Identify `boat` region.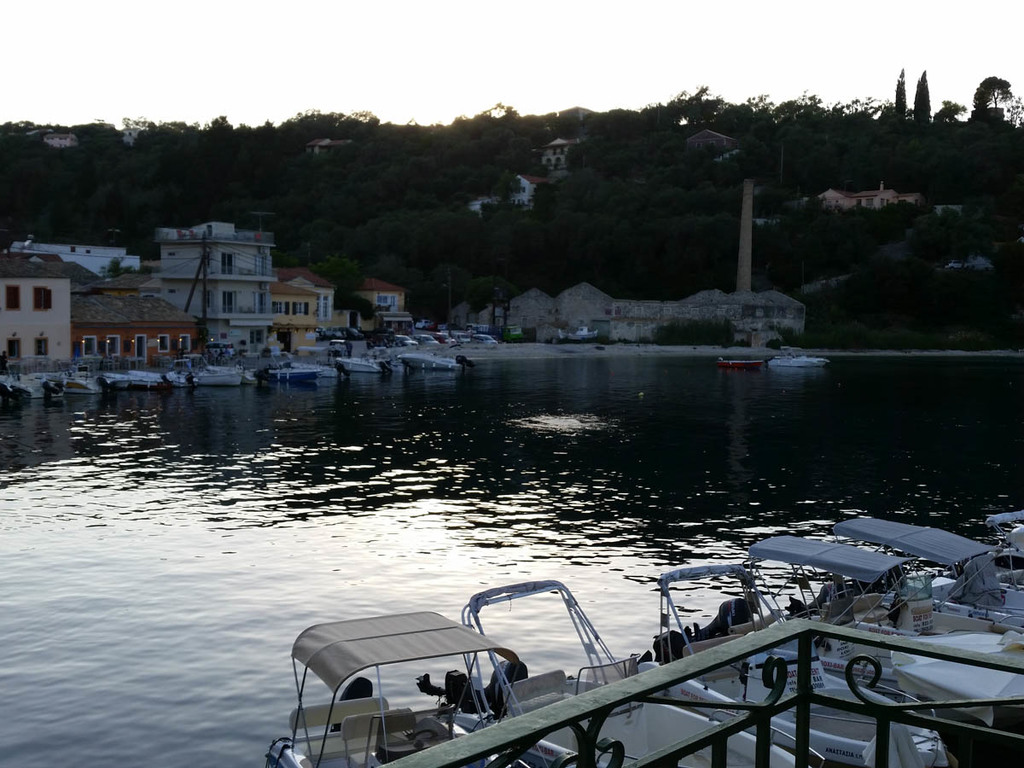
Region: x1=742, y1=530, x2=1023, y2=742.
